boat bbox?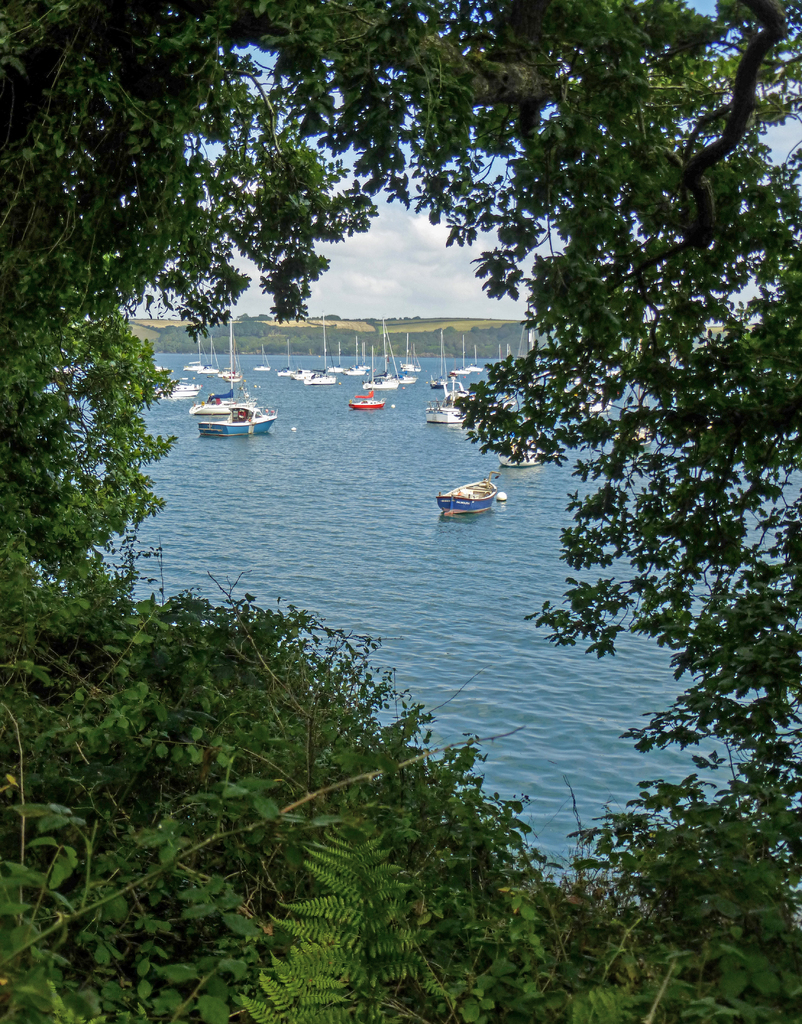
select_region(145, 375, 202, 396)
